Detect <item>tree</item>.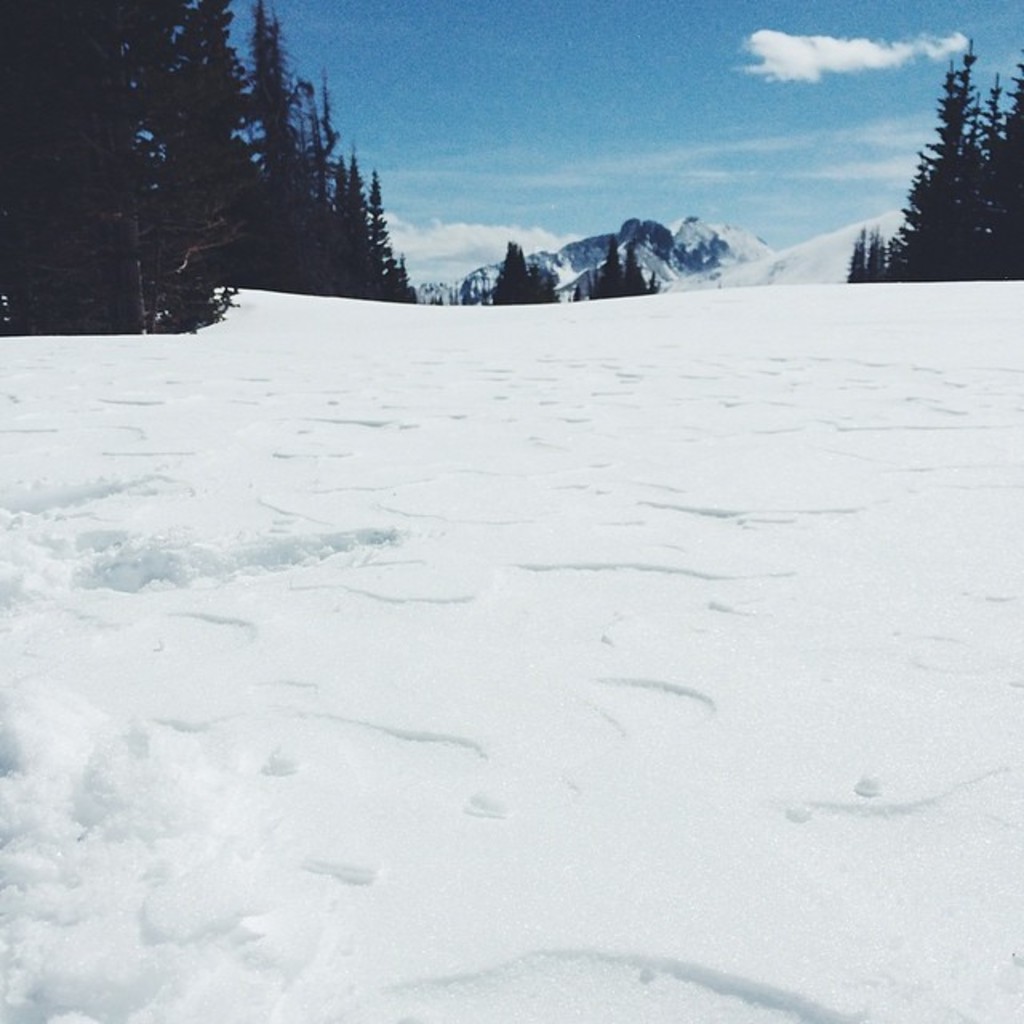
Detected at locate(837, 226, 864, 283).
